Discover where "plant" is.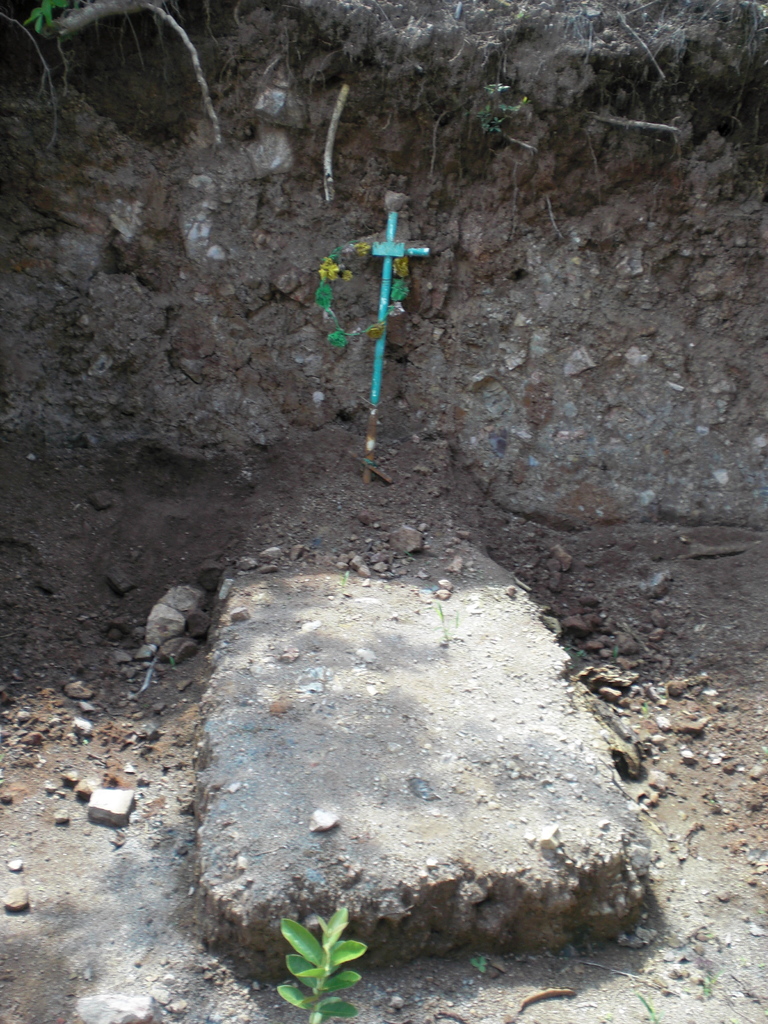
Discovered at 279,913,378,1005.
